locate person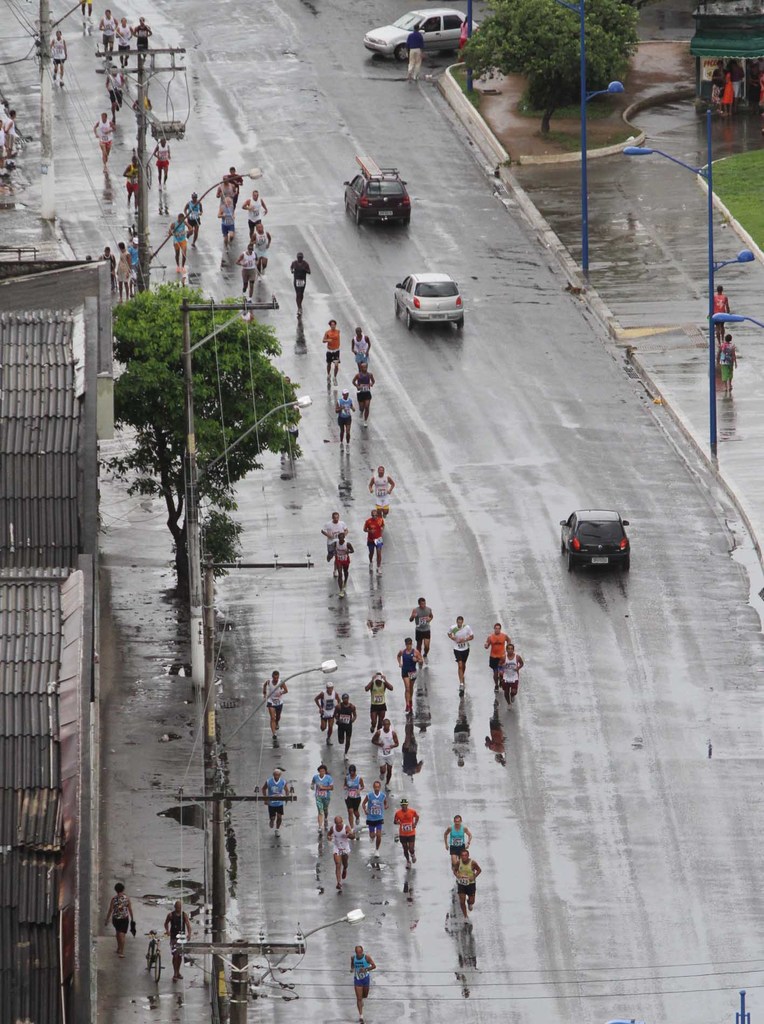
select_region(363, 515, 390, 568)
